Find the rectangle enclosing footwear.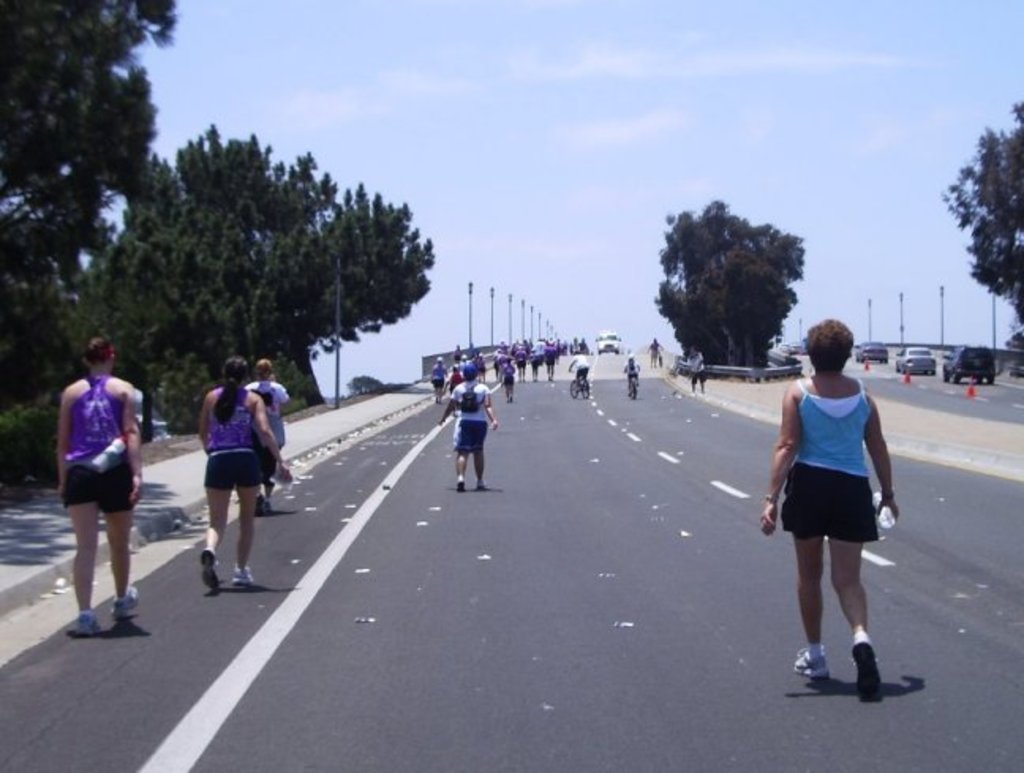
box=[253, 493, 273, 514].
